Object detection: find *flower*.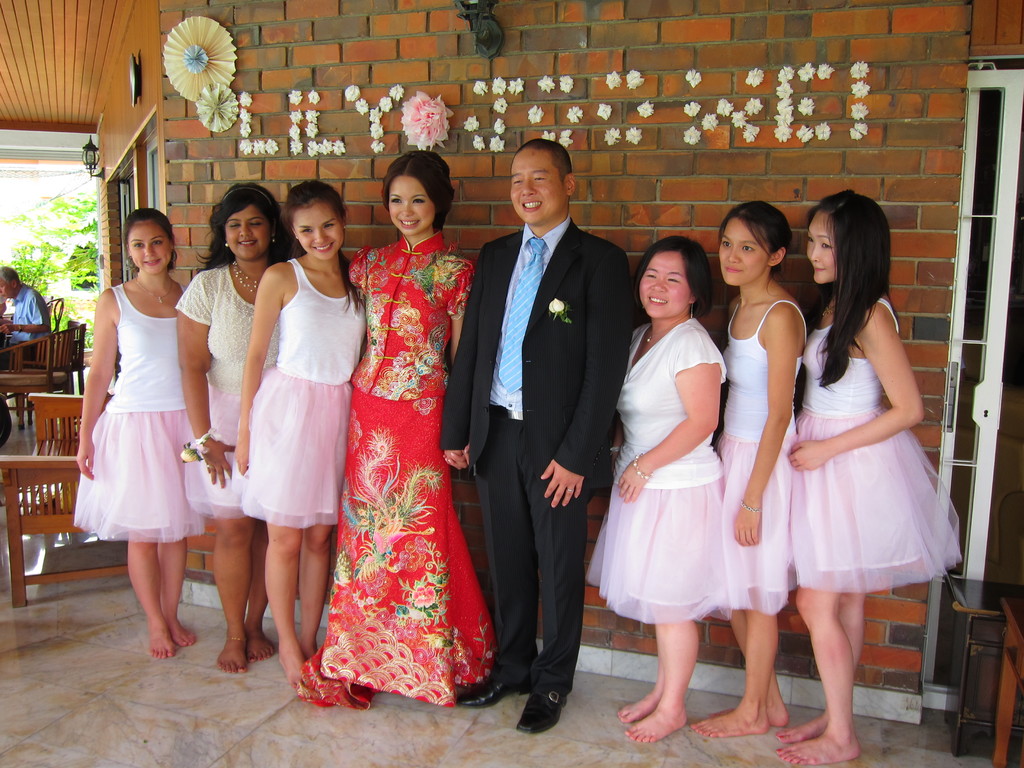
l=558, t=127, r=576, b=149.
